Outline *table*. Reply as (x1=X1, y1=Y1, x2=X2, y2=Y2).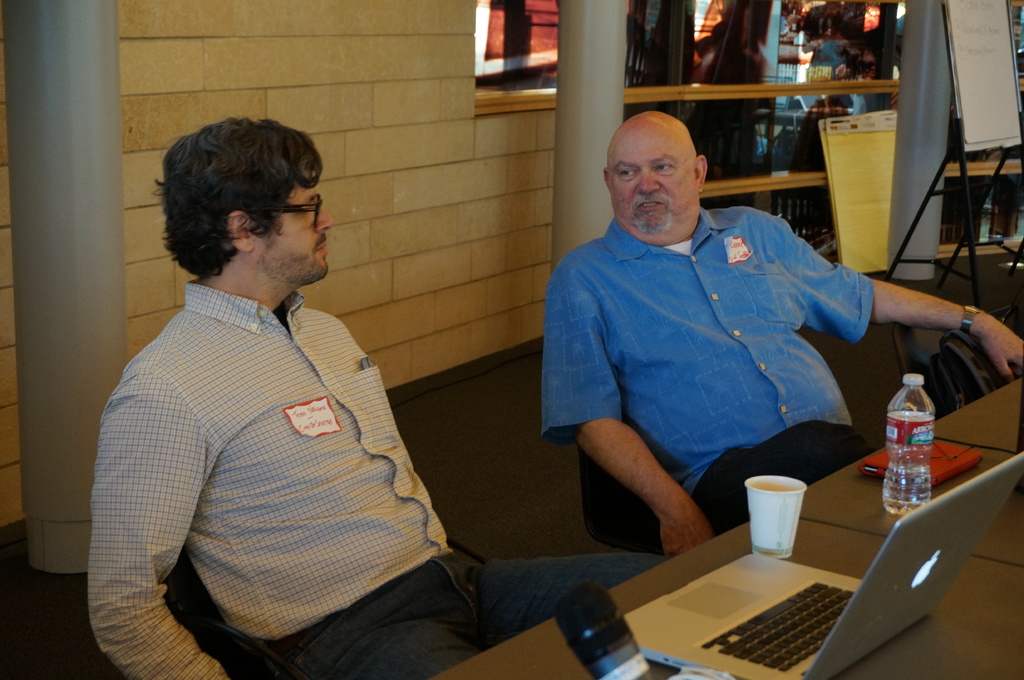
(x1=932, y1=368, x2=1023, y2=456).
